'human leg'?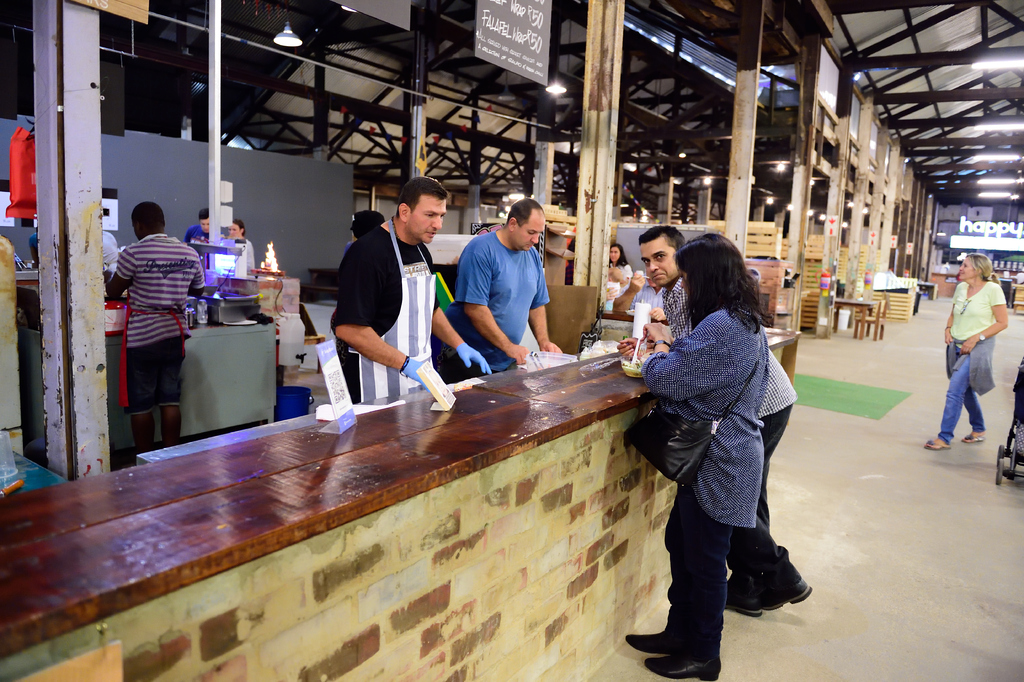
[927,352,970,450]
